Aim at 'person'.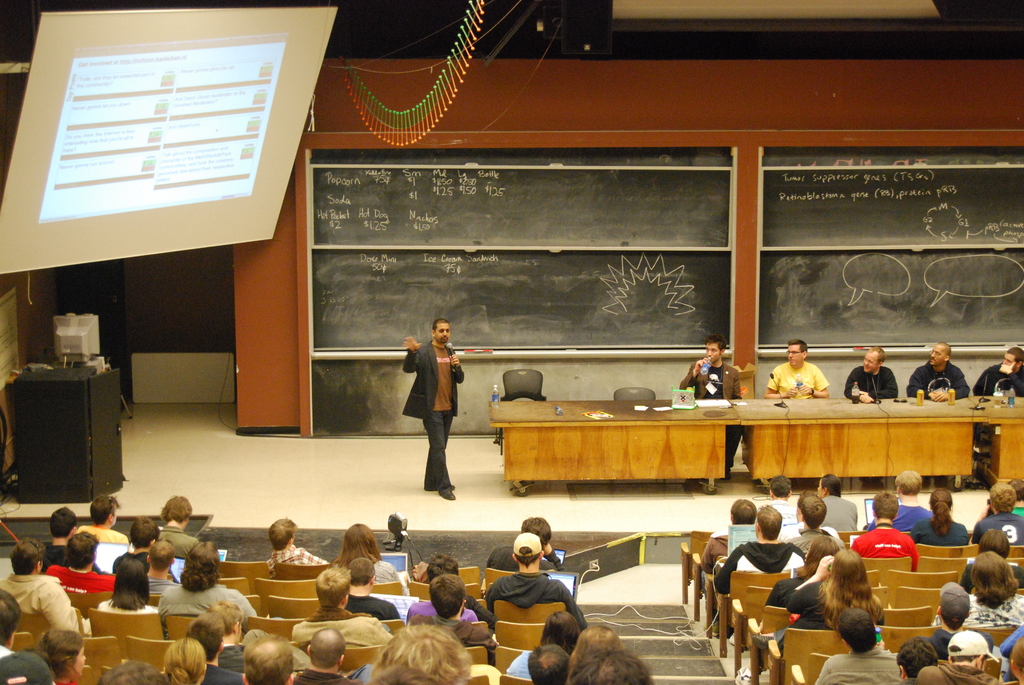
Aimed at {"x1": 363, "y1": 627, "x2": 475, "y2": 684}.
